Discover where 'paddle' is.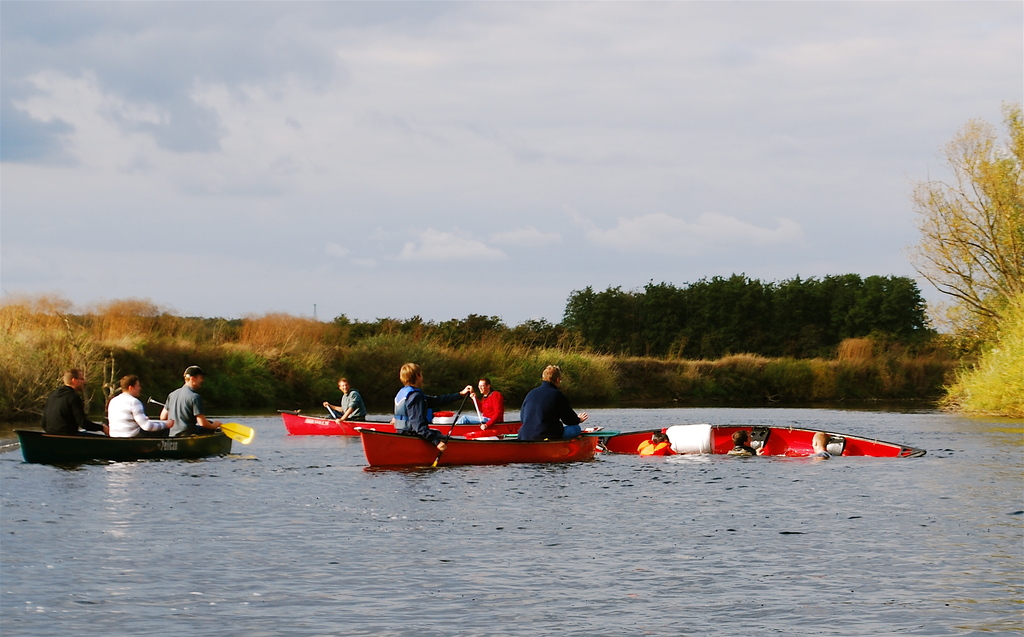
Discovered at (324, 391, 355, 437).
